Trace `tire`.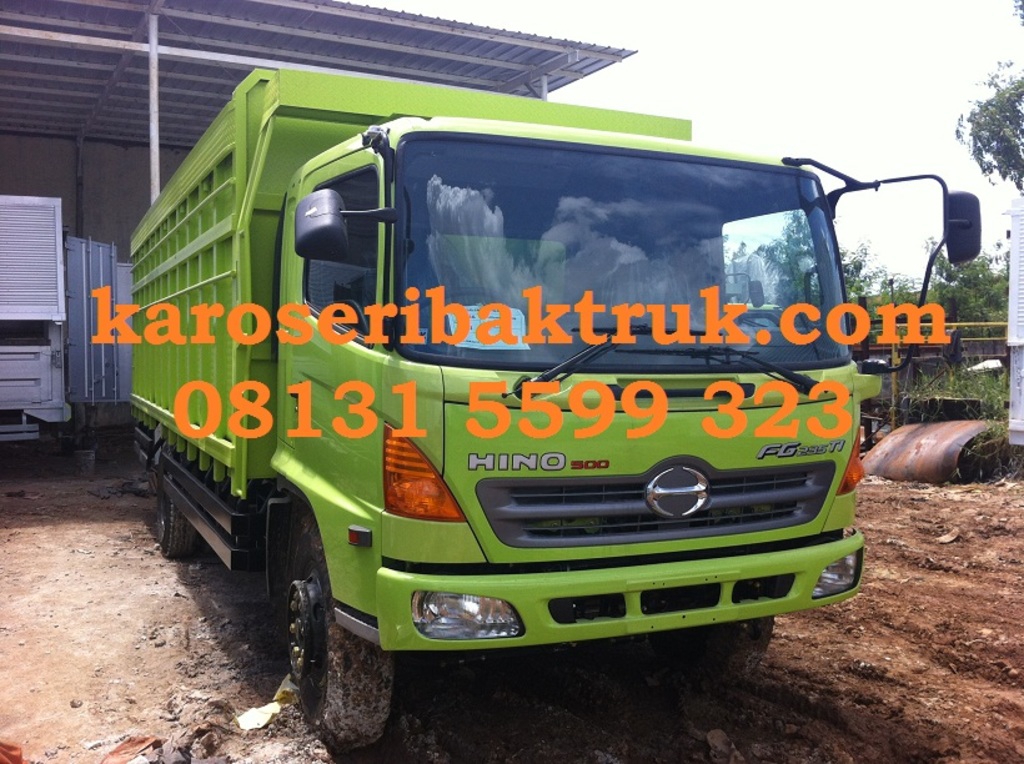
Traced to <region>275, 559, 407, 739</region>.
